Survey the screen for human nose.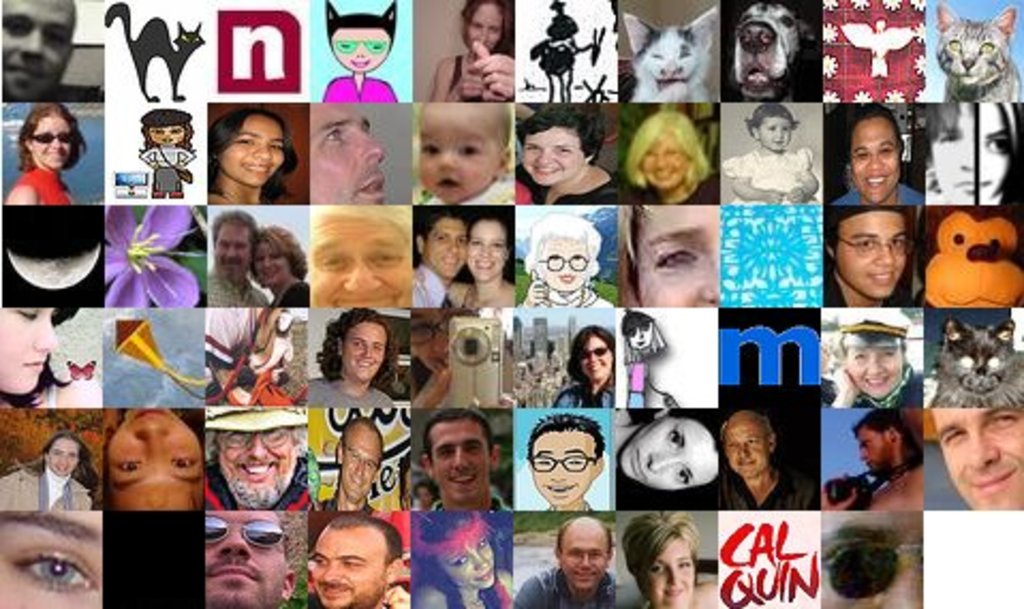
Survey found: (862, 449, 870, 459).
